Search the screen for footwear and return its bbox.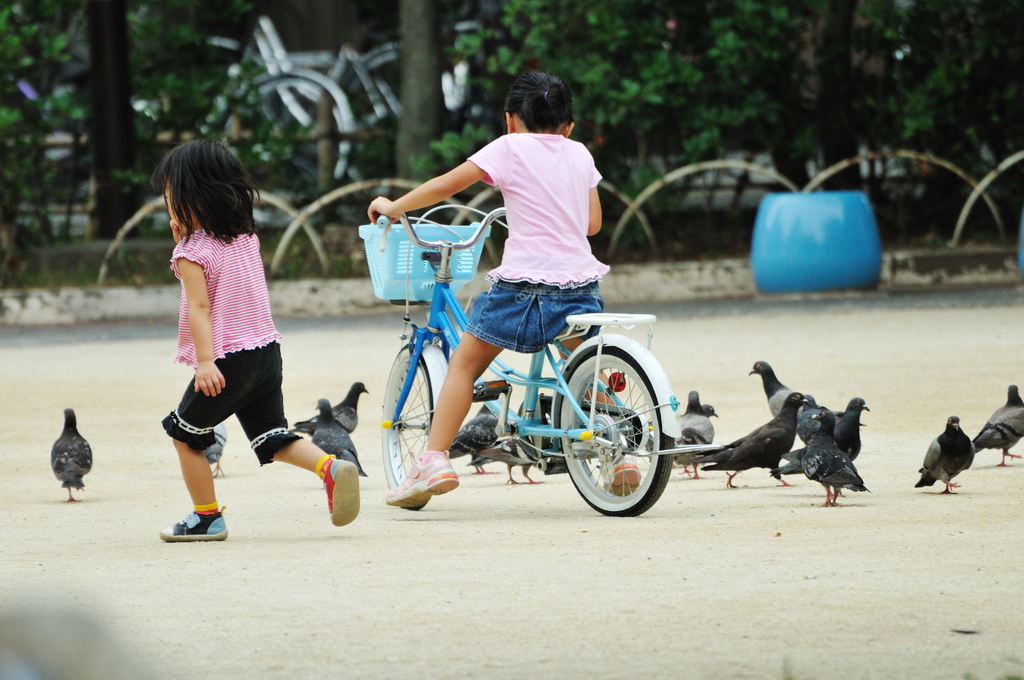
Found: 324:455:359:524.
